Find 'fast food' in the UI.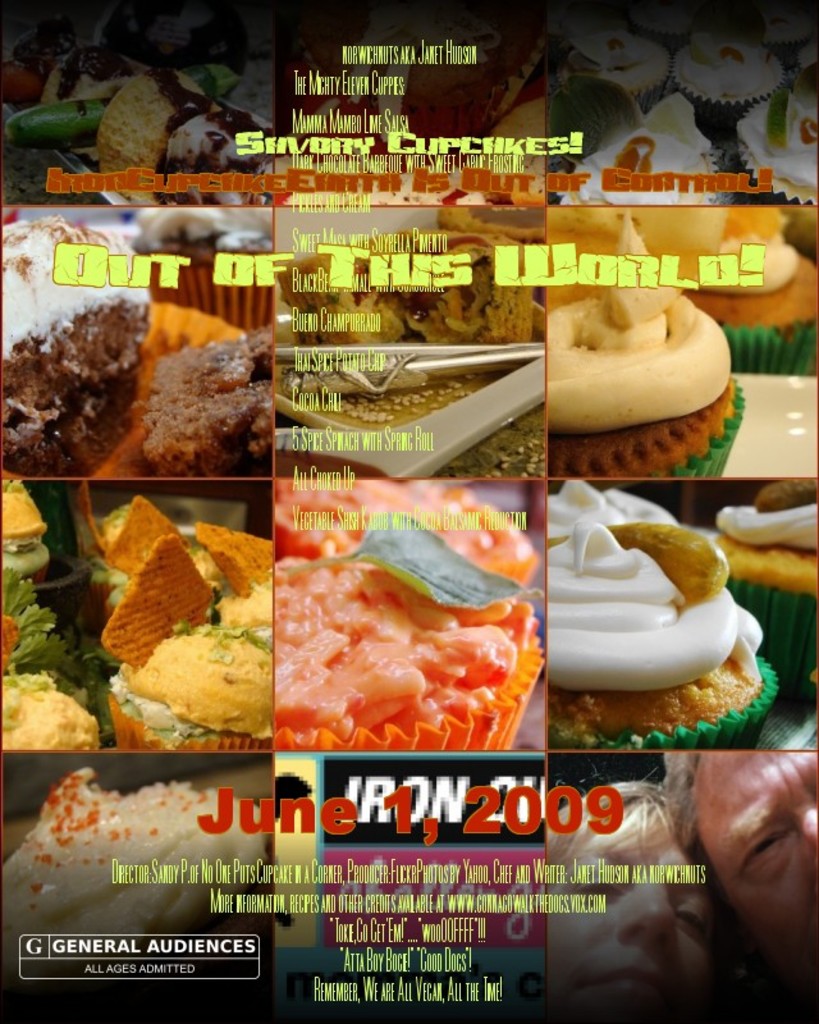
UI element at <box>138,340,283,472</box>.
